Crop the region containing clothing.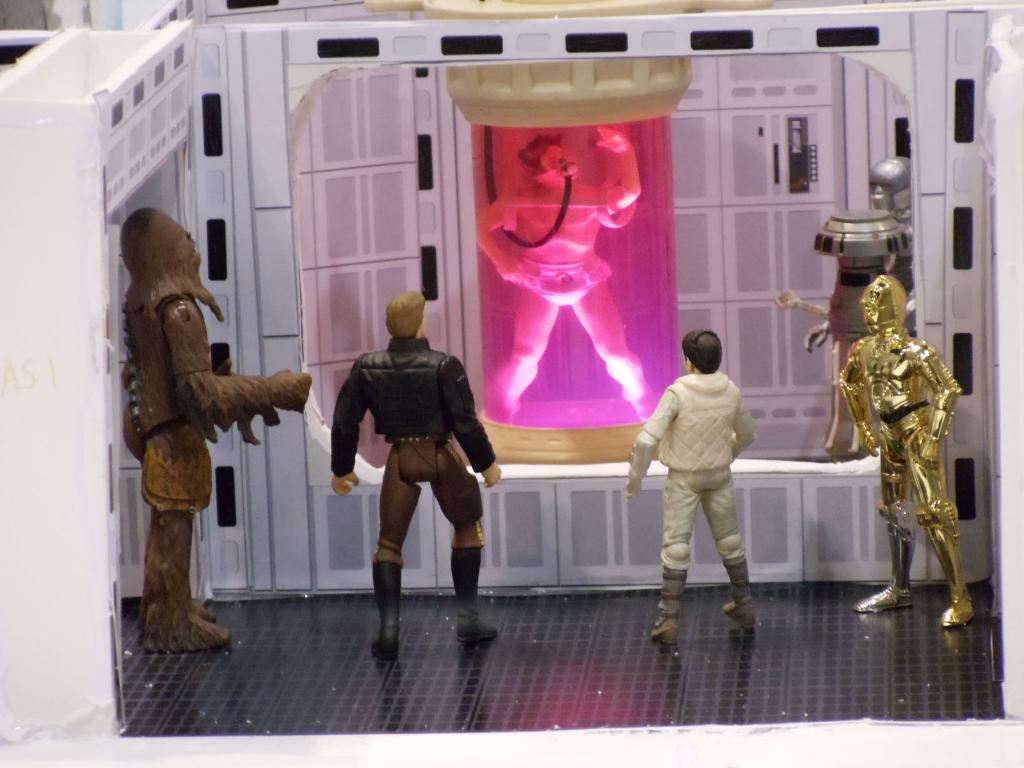
Crop region: bbox=[326, 337, 500, 556].
